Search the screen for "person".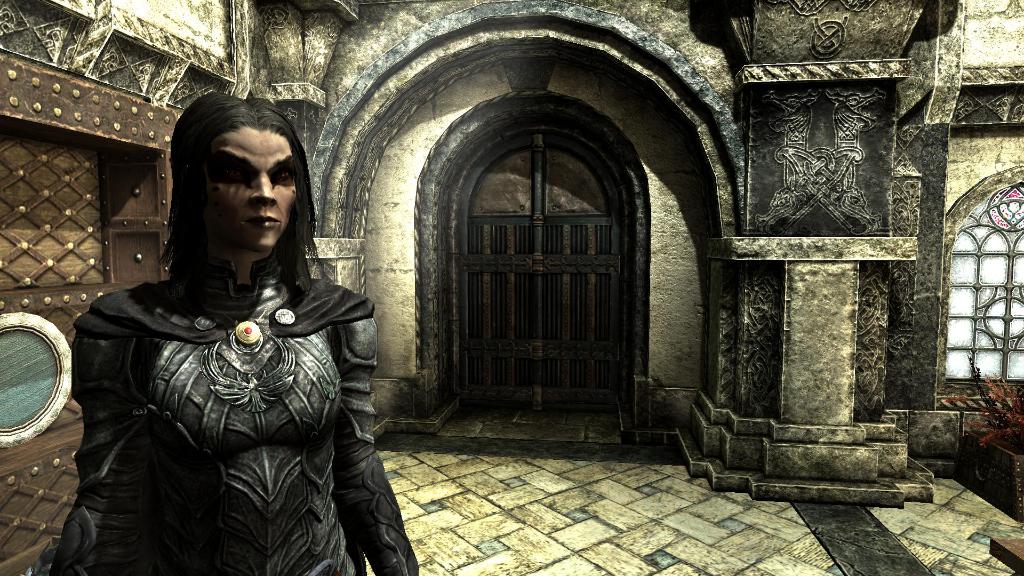
Found at [33, 82, 372, 570].
